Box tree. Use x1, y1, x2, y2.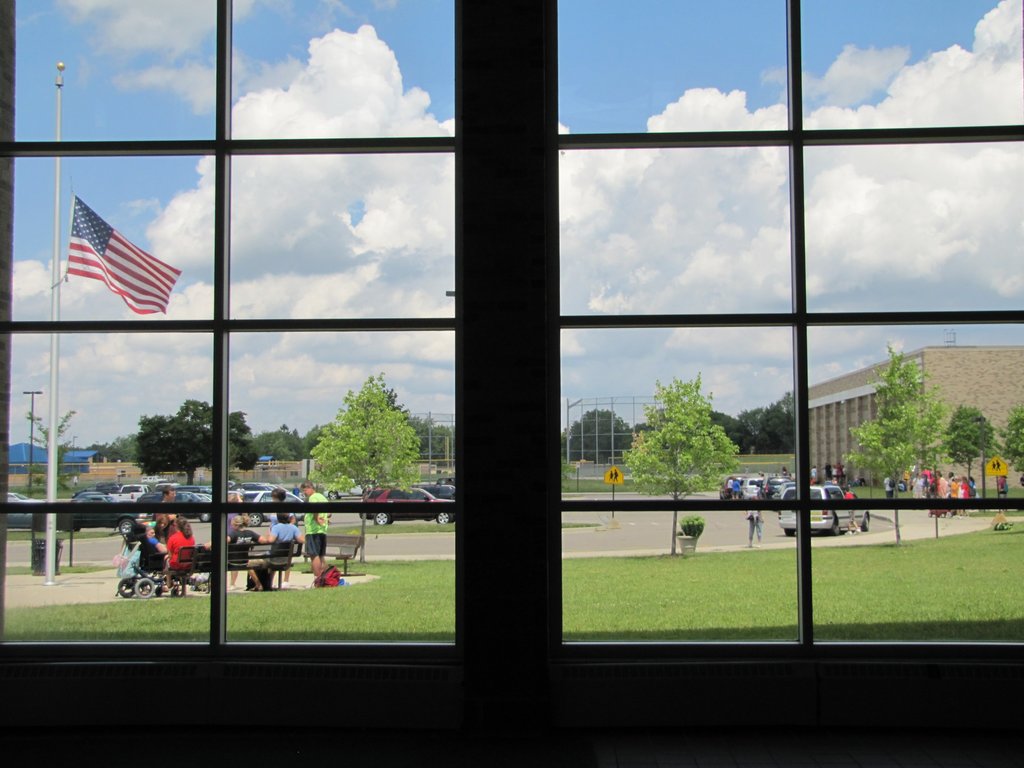
624, 369, 735, 554.
